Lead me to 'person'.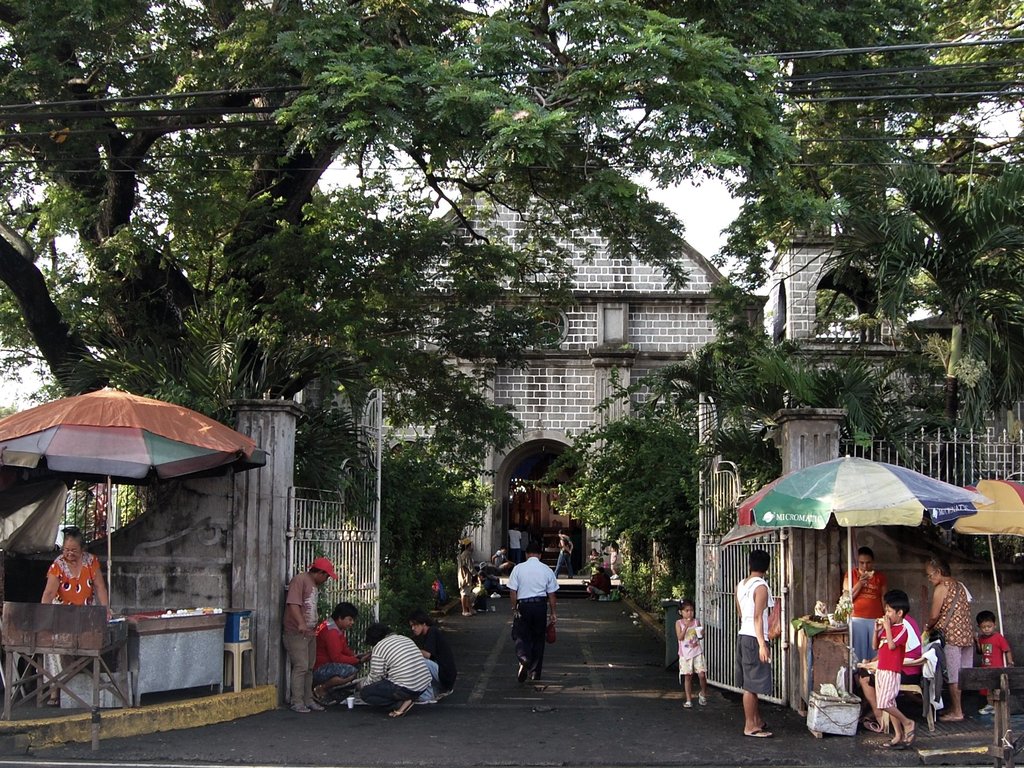
Lead to <box>585,545,607,595</box>.
